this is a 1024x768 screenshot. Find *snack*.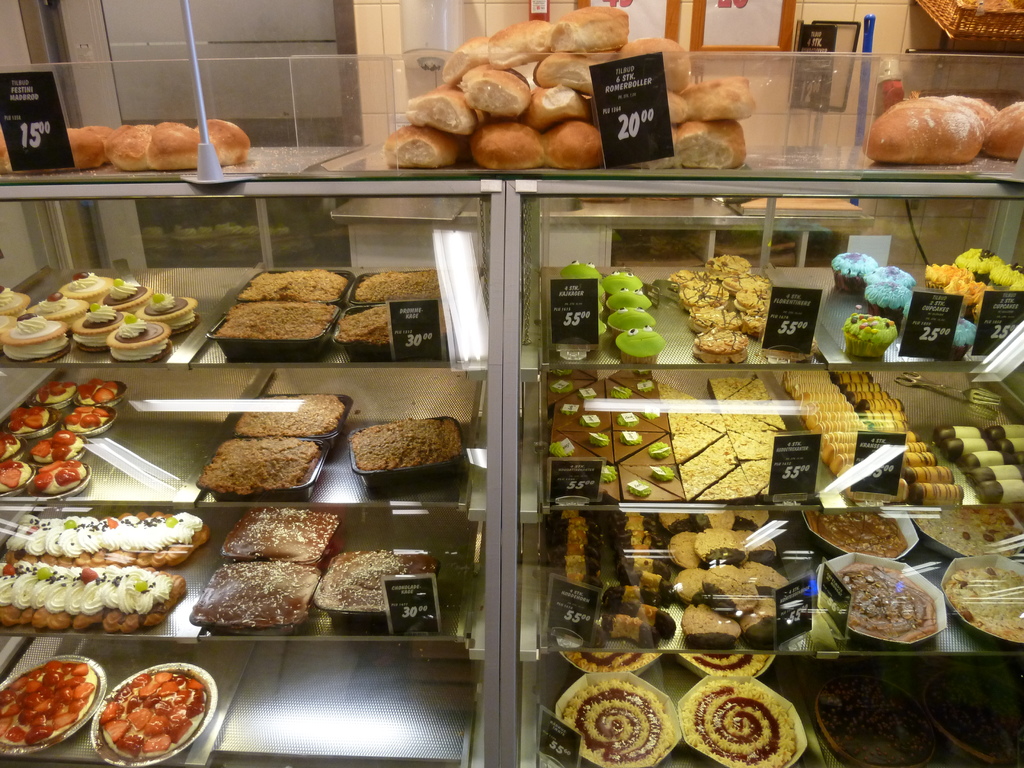
Bounding box: (x1=870, y1=263, x2=913, y2=285).
